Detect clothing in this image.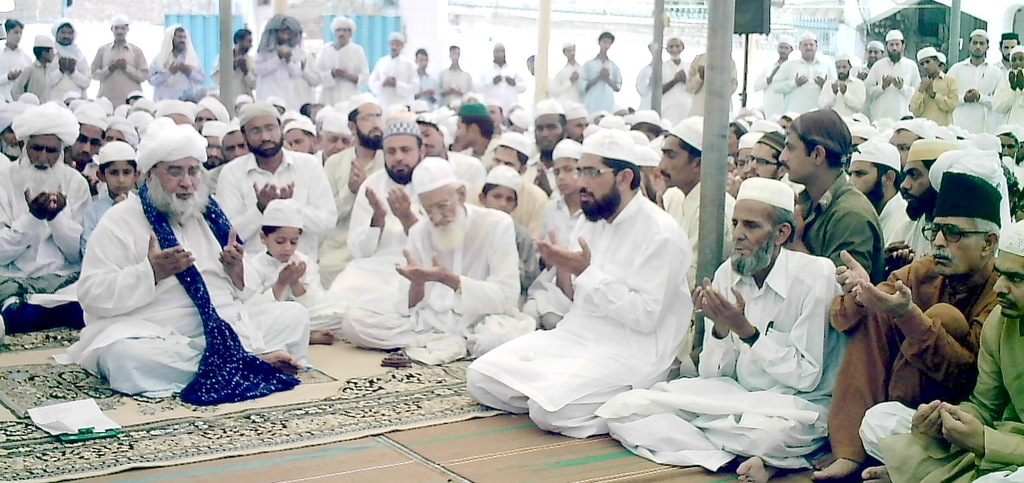
Detection: 751, 58, 779, 113.
